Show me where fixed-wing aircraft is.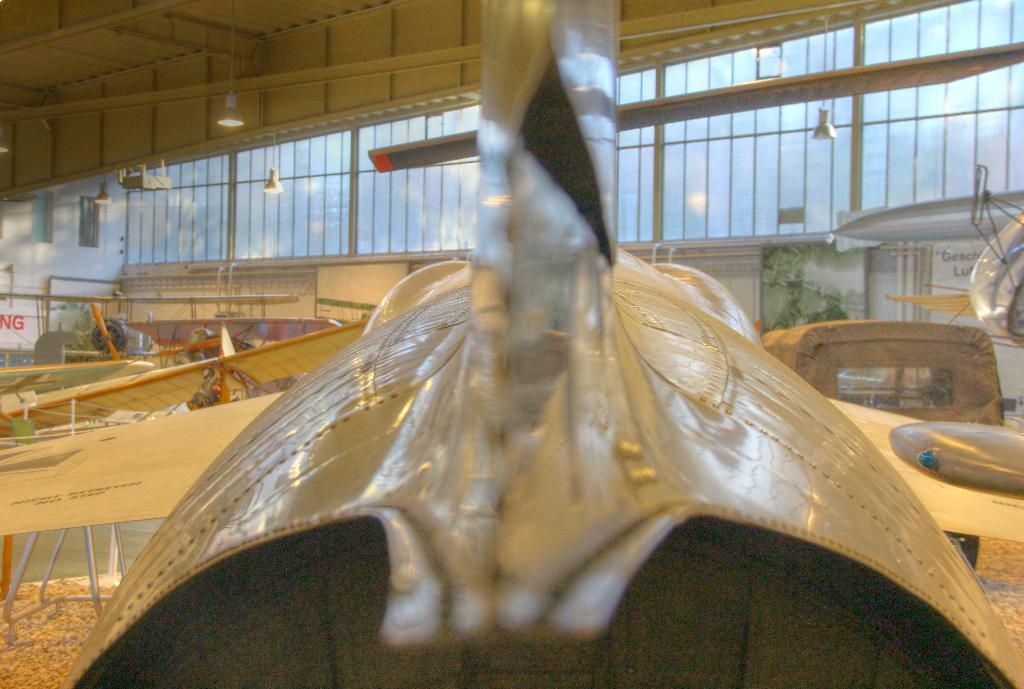
fixed-wing aircraft is at box(1, 288, 300, 367).
